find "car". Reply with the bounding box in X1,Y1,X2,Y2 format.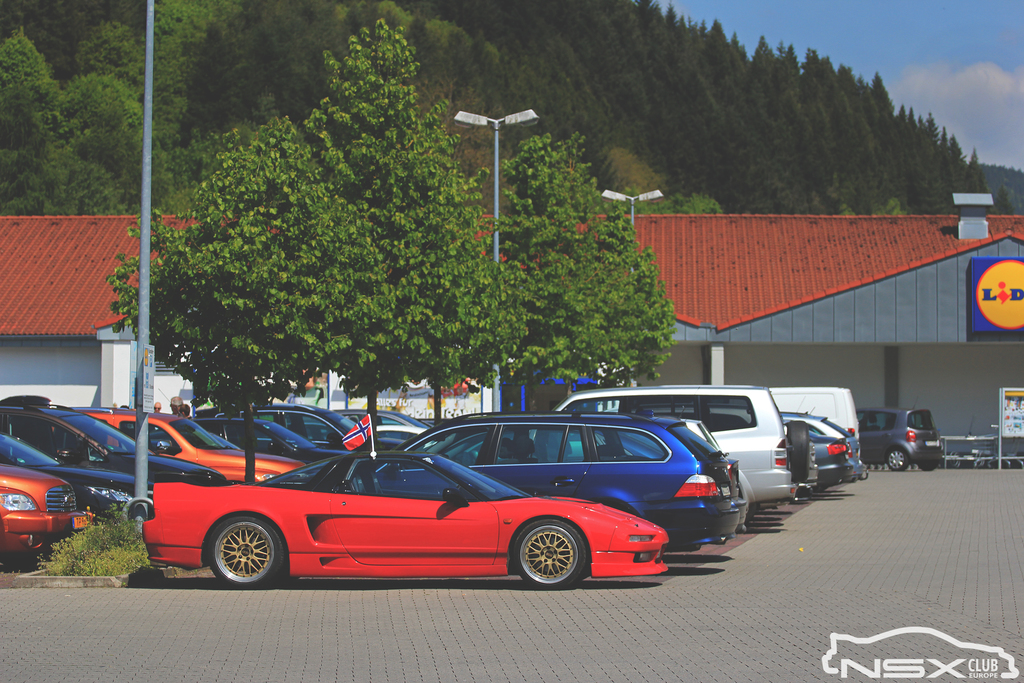
781,407,869,475.
